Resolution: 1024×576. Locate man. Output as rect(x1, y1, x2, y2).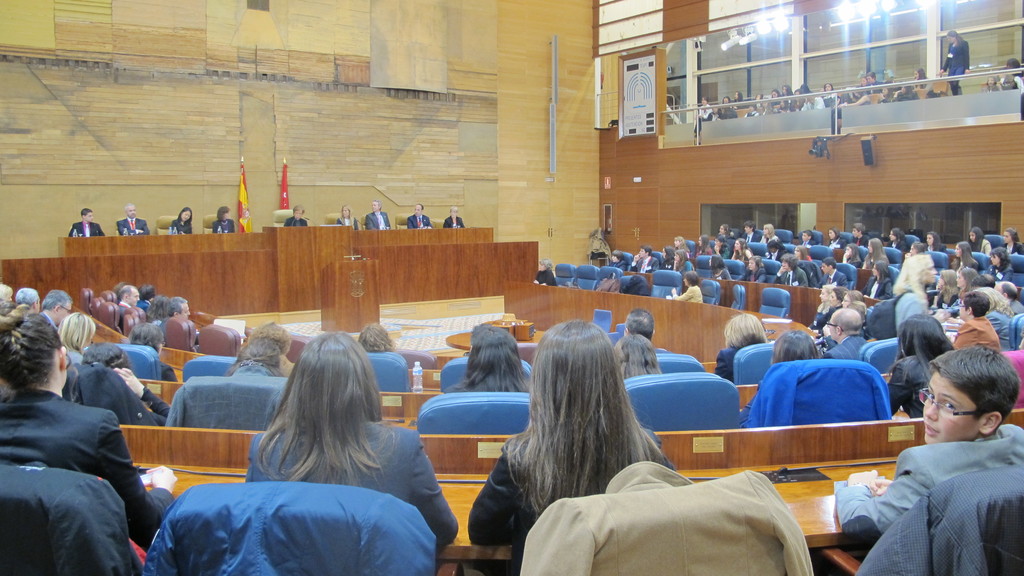
rect(116, 285, 140, 333).
